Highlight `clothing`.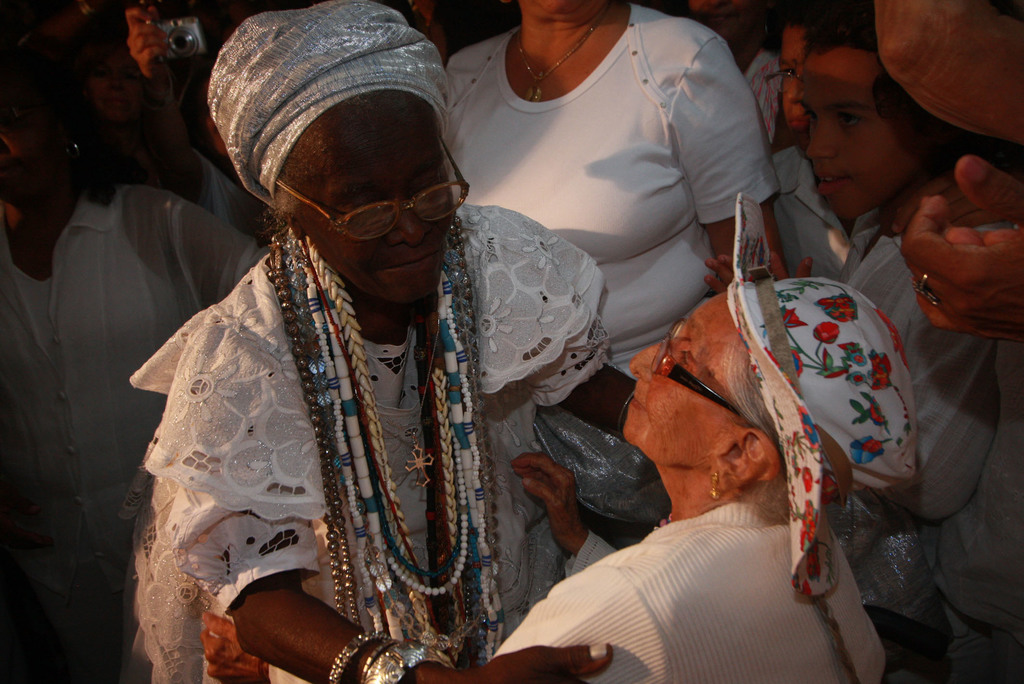
Highlighted region: (left=479, top=268, right=886, bottom=683).
